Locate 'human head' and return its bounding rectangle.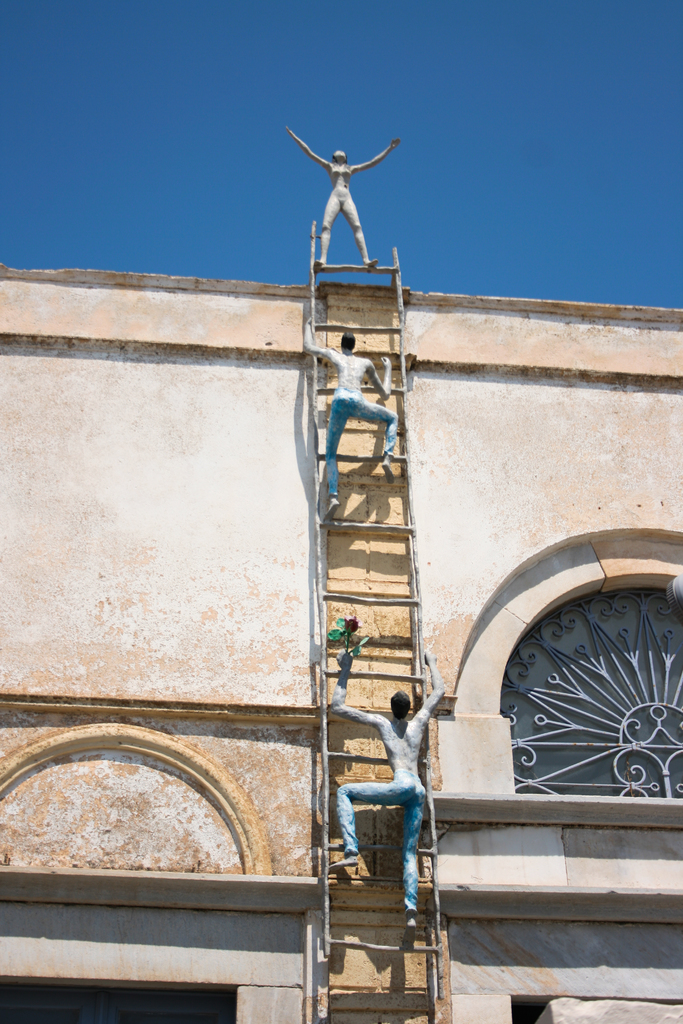
box=[344, 332, 353, 349].
